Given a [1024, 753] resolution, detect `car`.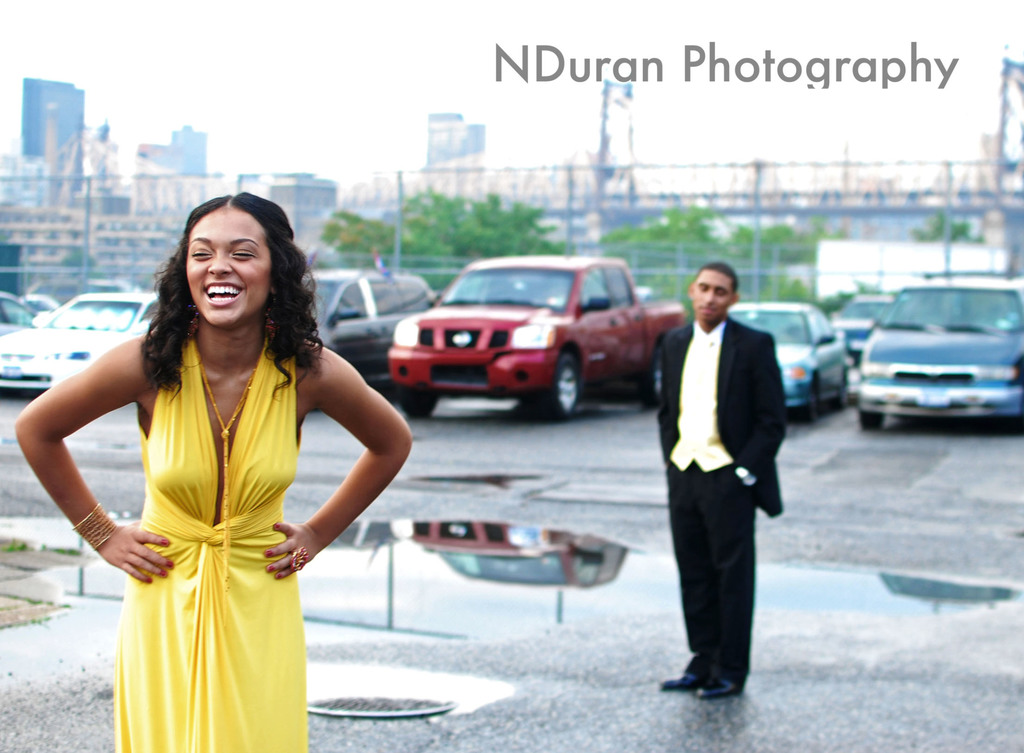
[0,295,158,393].
